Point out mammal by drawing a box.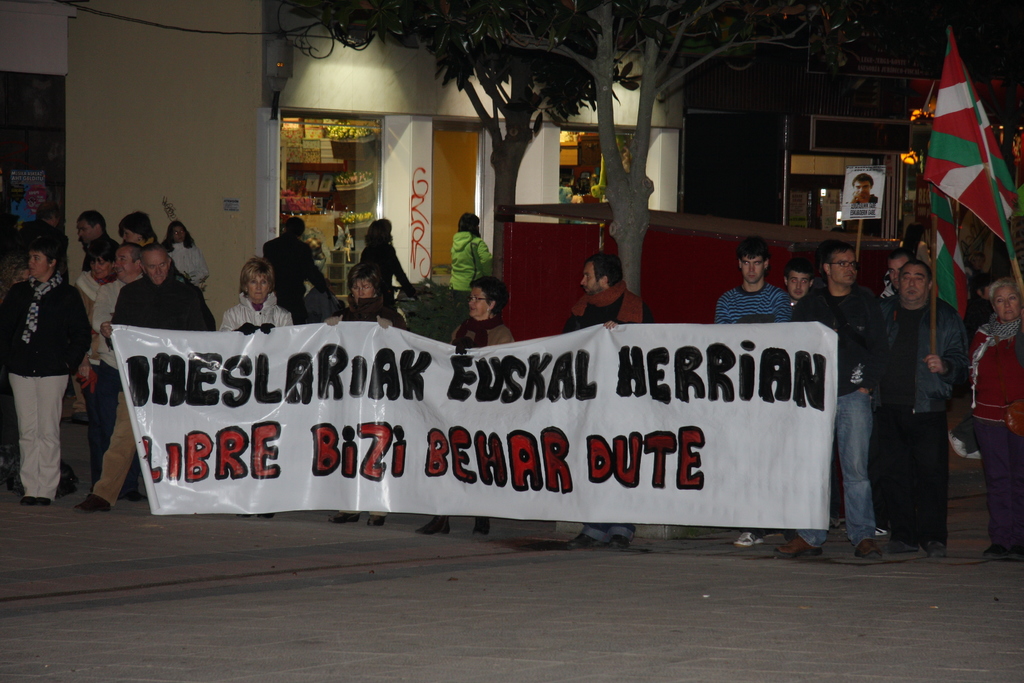
rect(449, 208, 493, 324).
